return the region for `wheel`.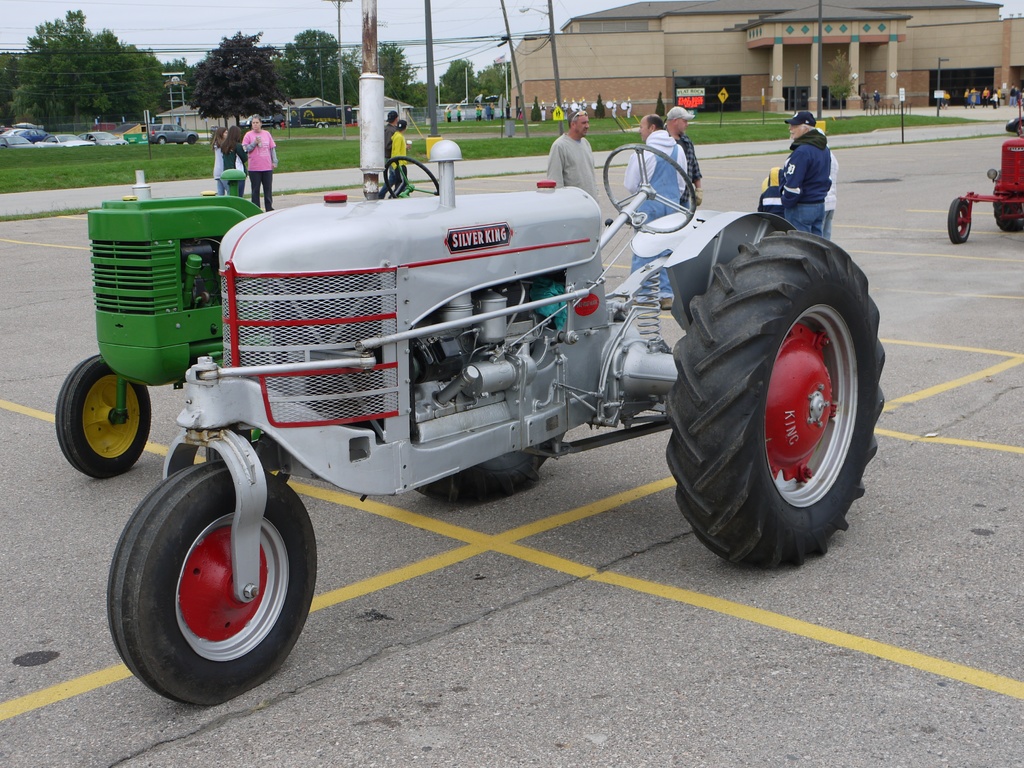
947 198 970 243.
